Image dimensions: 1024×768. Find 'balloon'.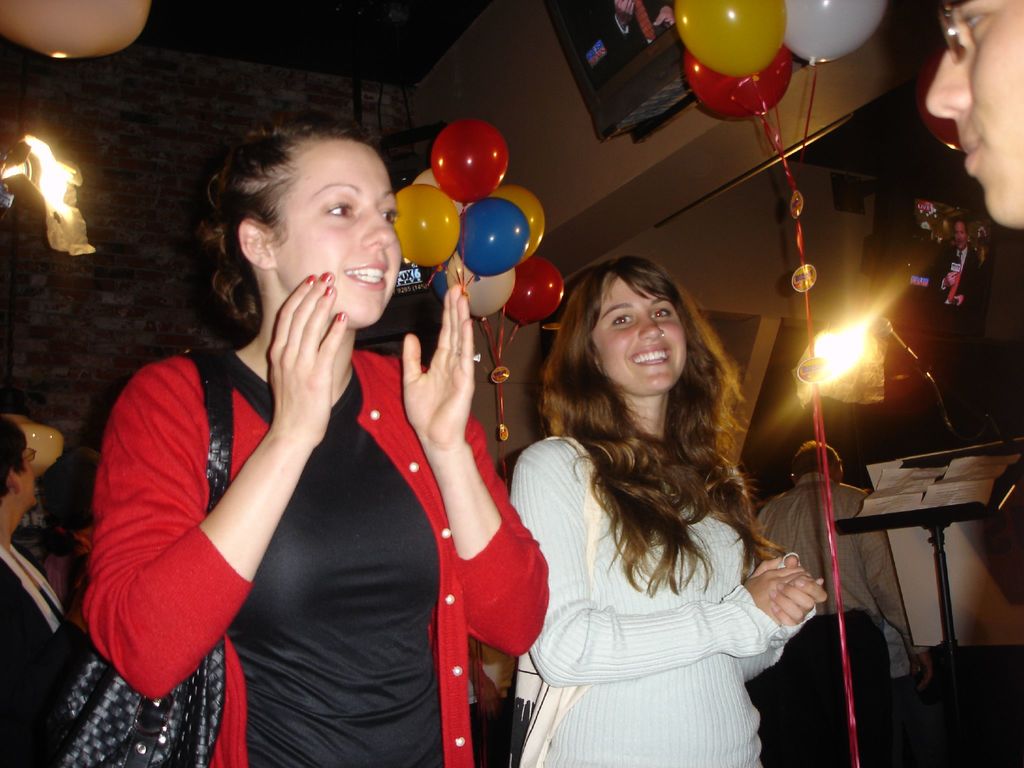
[x1=459, y1=195, x2=529, y2=283].
